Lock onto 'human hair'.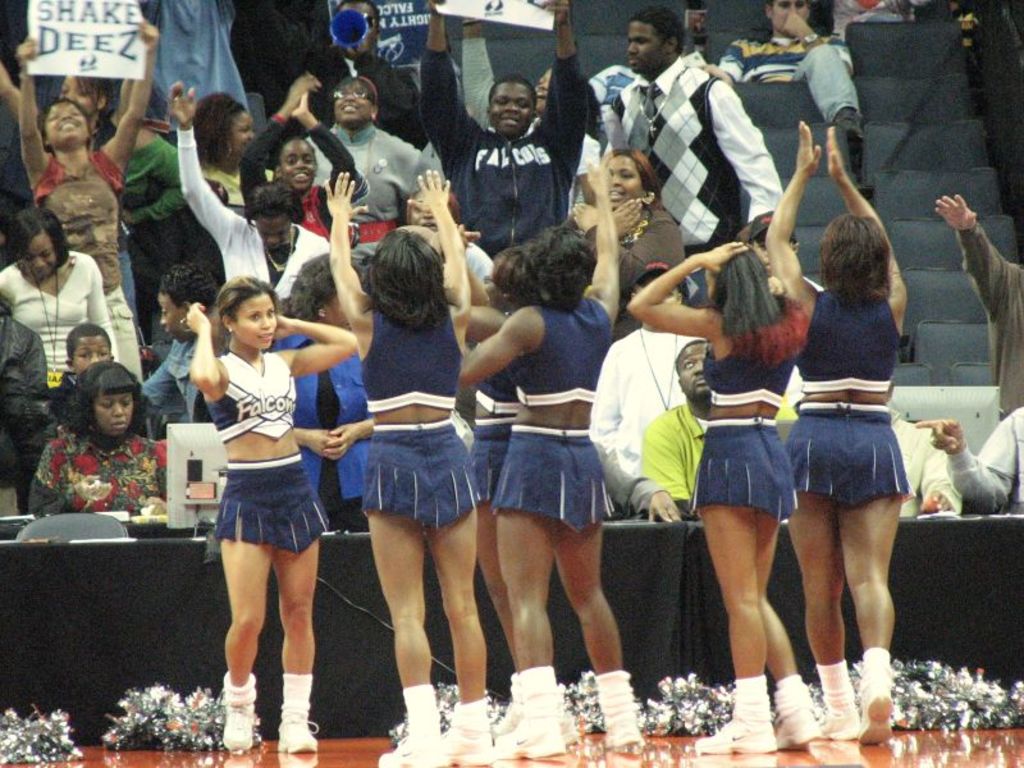
Locked: bbox=(602, 151, 664, 196).
